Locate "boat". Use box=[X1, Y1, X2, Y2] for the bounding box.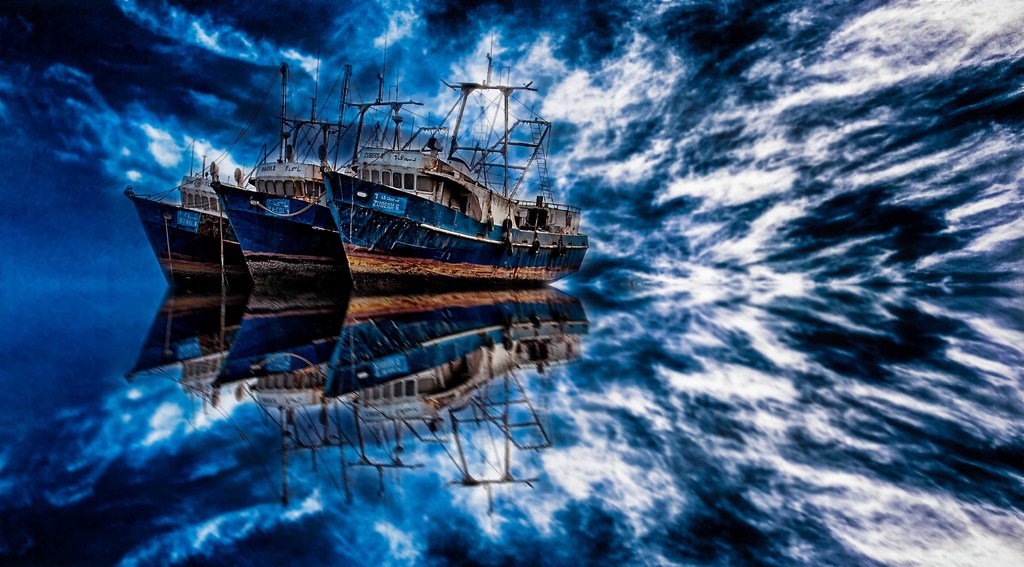
box=[124, 136, 244, 293].
